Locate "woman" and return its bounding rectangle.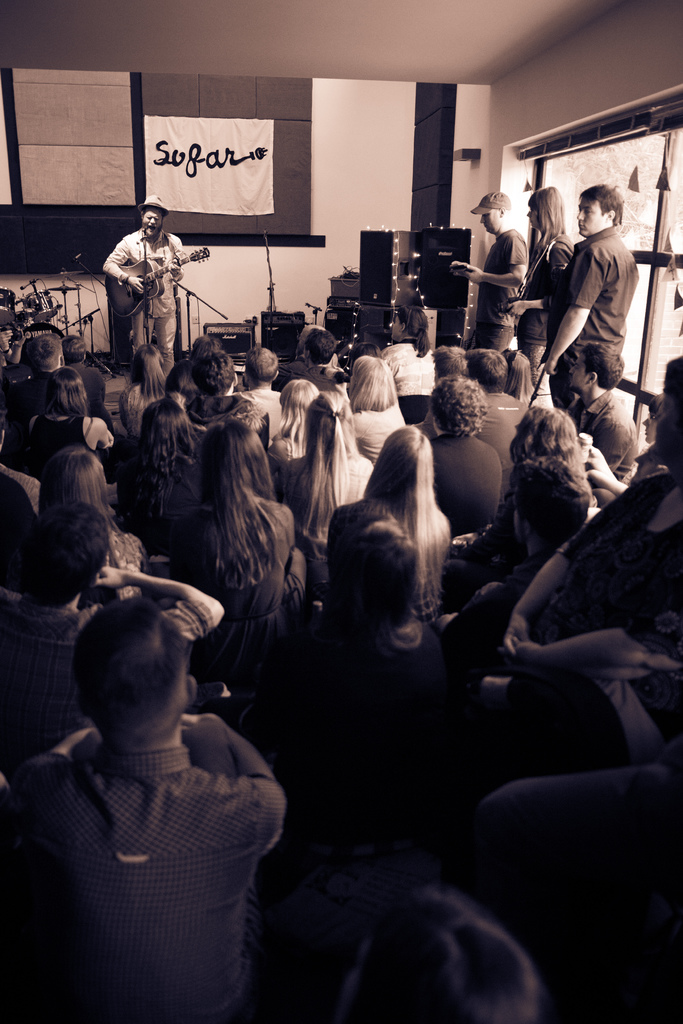
l=375, t=303, r=431, b=396.
